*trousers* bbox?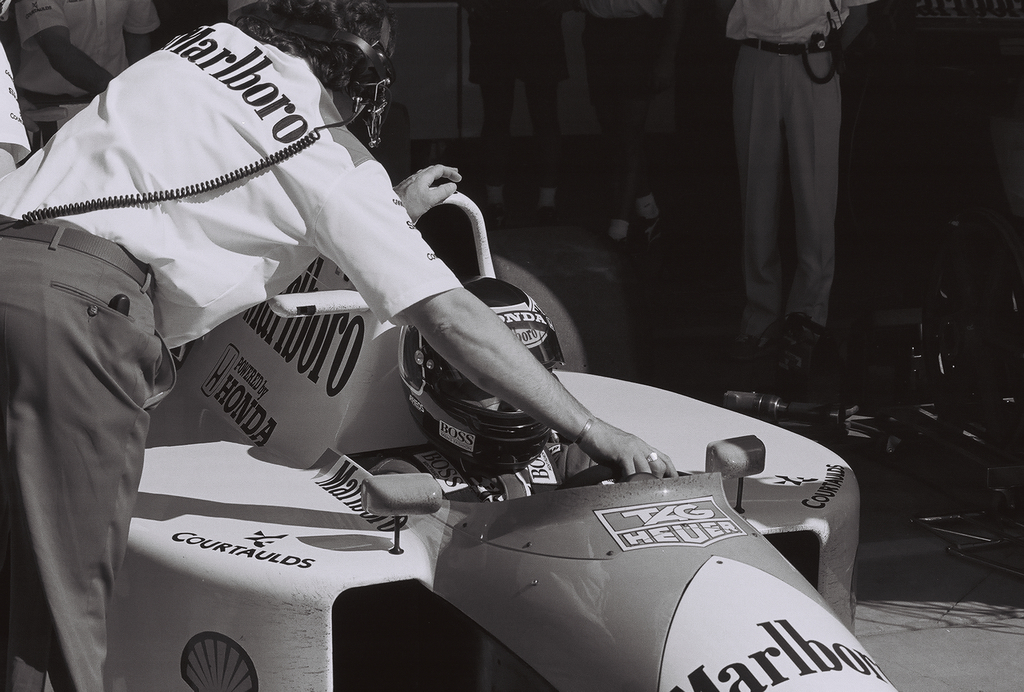
BBox(749, 33, 870, 349)
